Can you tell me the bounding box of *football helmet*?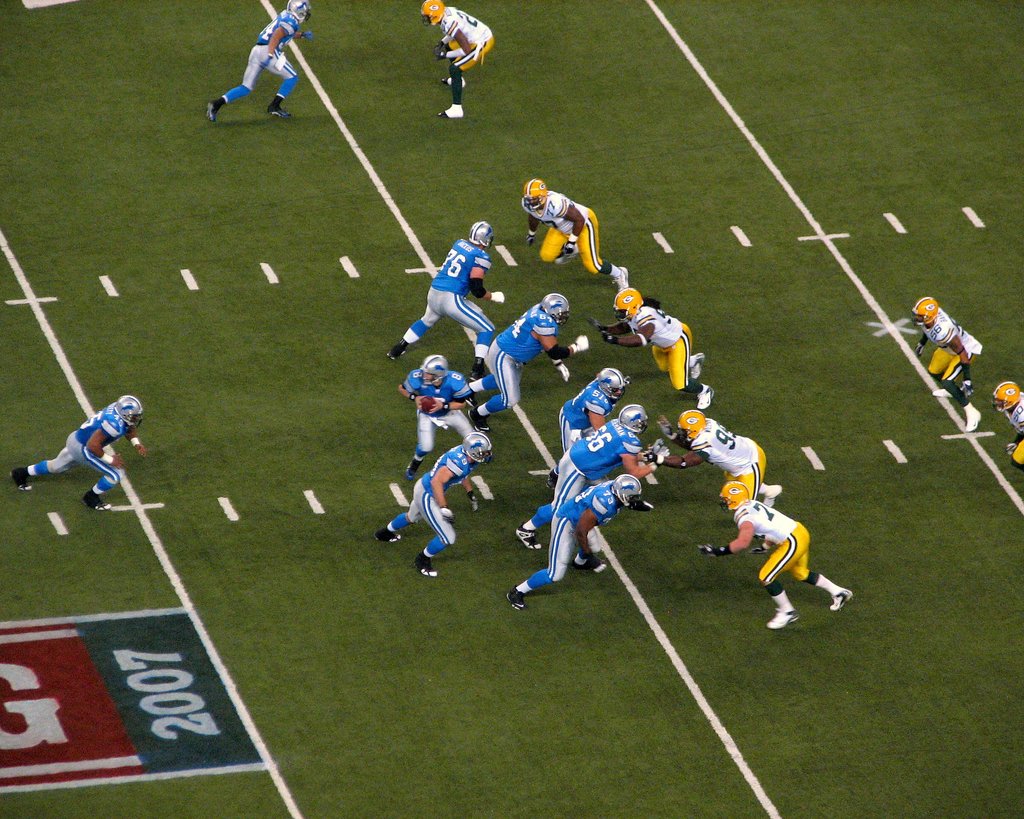
detection(467, 218, 493, 248).
